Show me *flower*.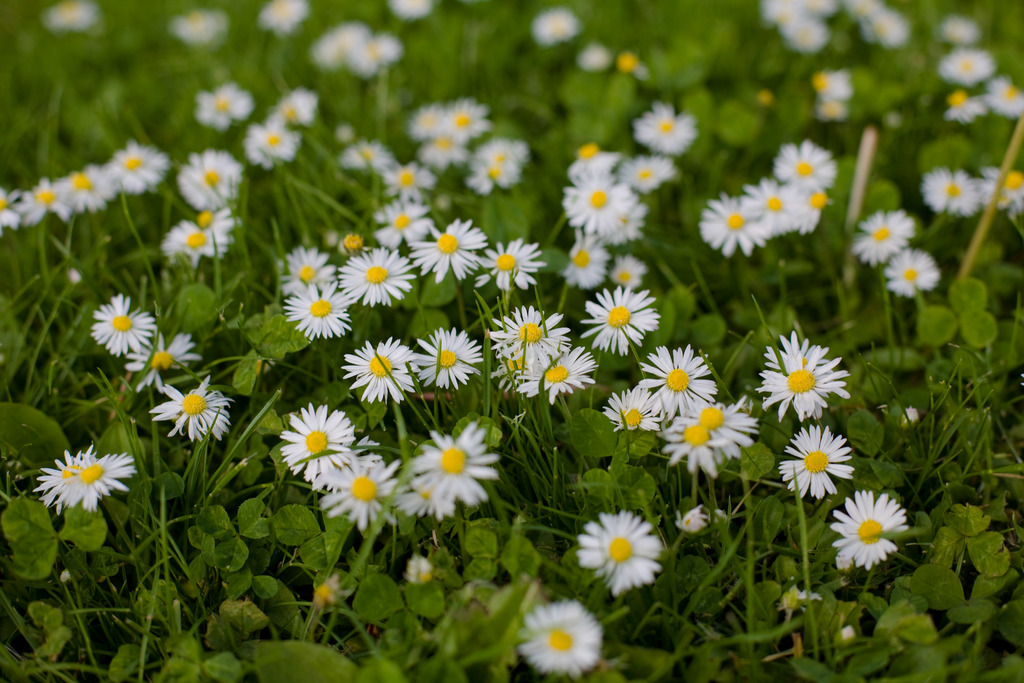
*flower* is here: 883:239:940:295.
